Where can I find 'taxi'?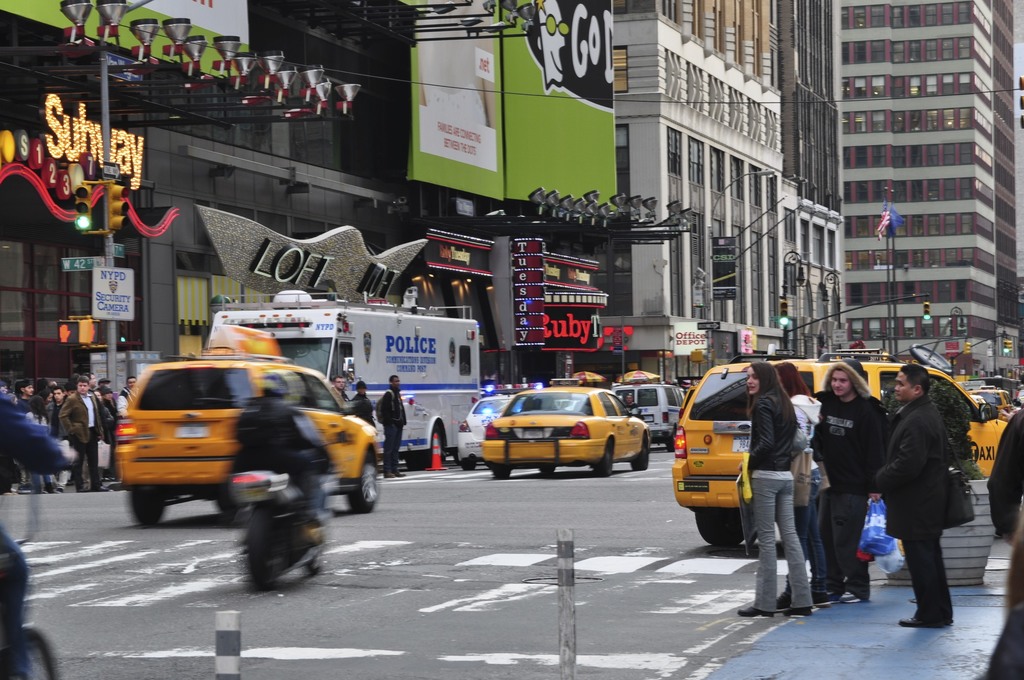
You can find it at bbox=(673, 352, 1007, 547).
